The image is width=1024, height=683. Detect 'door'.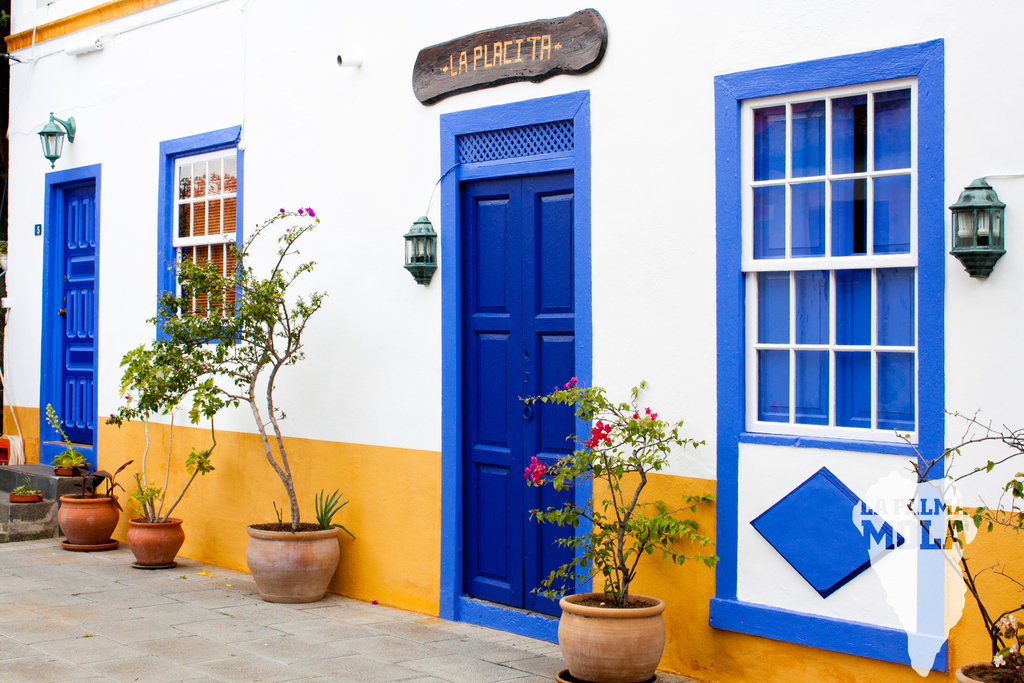
Detection: select_region(53, 181, 98, 444).
